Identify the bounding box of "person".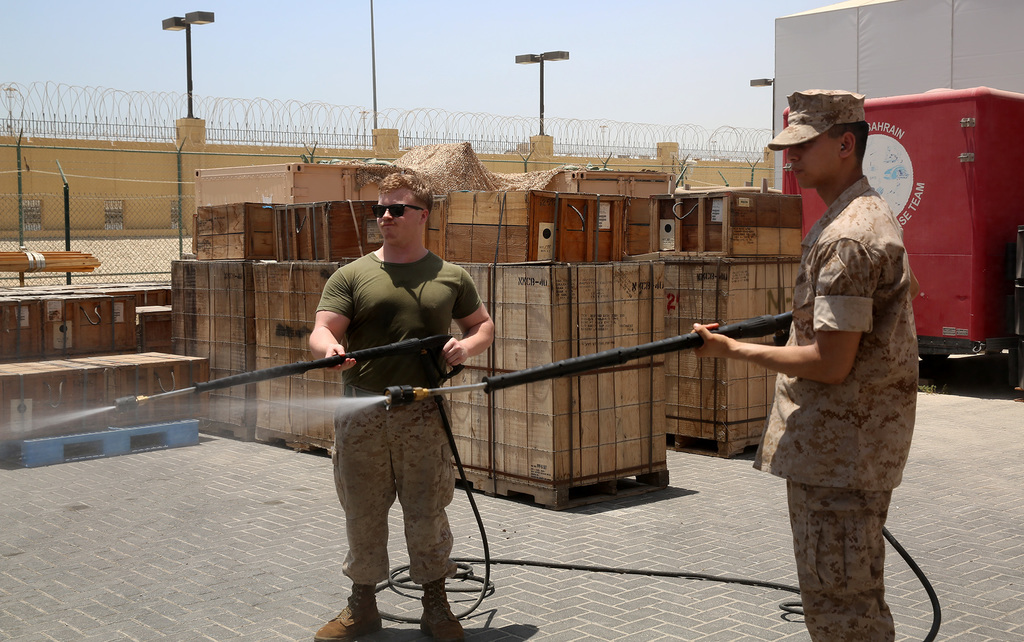
309,169,495,638.
